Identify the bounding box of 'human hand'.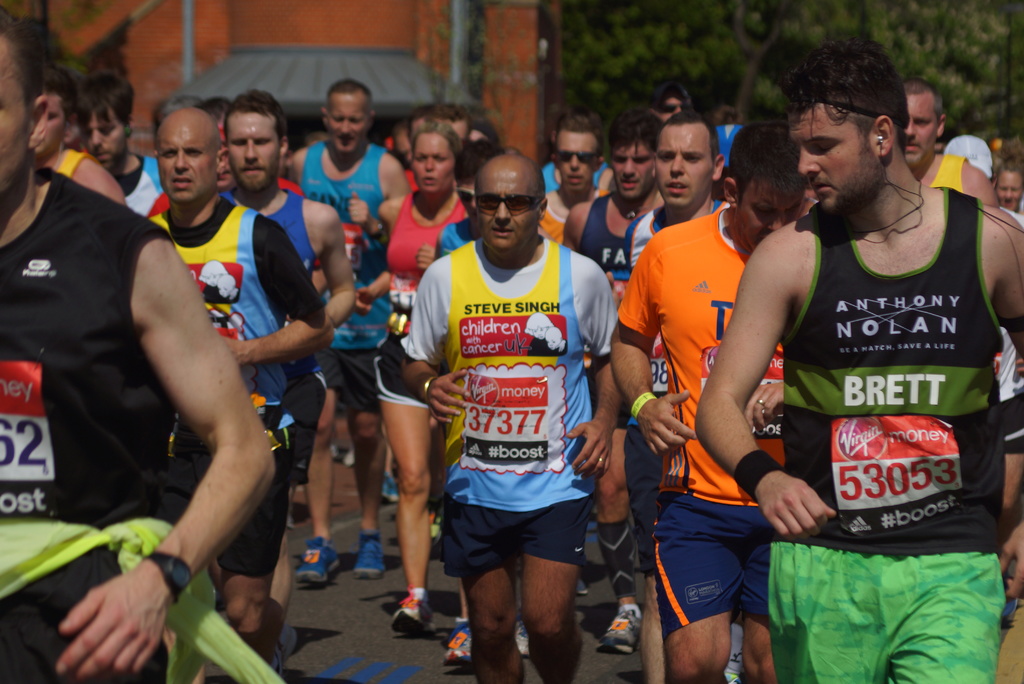
Rect(637, 388, 700, 459).
